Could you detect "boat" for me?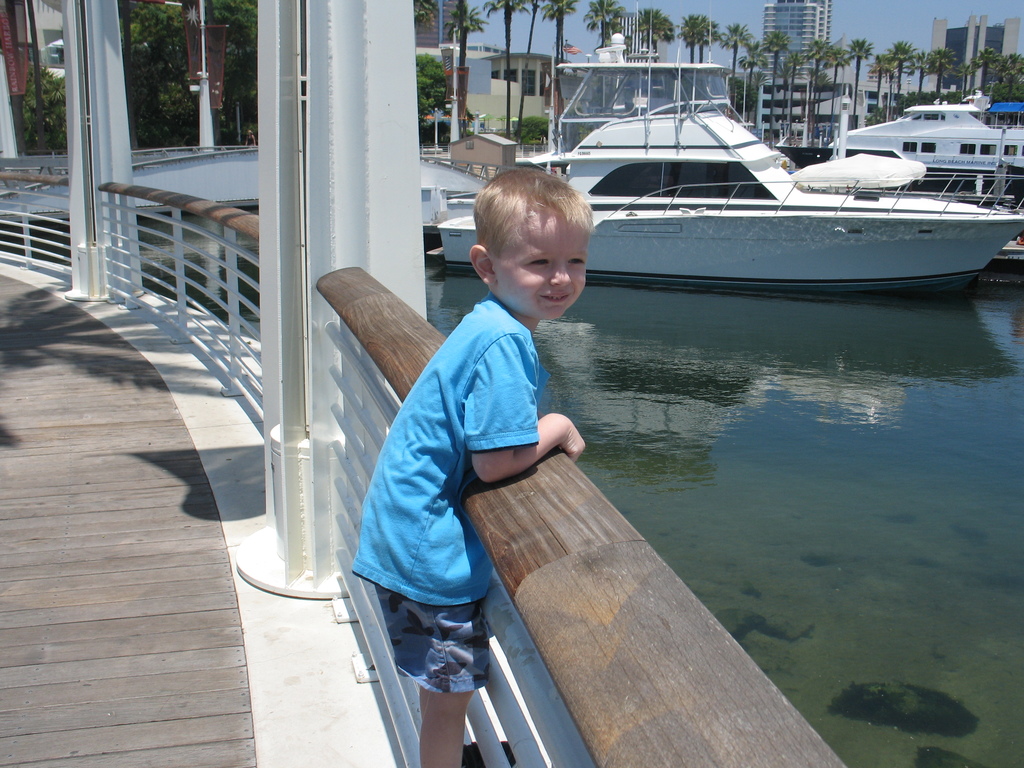
Detection result: l=522, t=63, r=1023, b=298.
